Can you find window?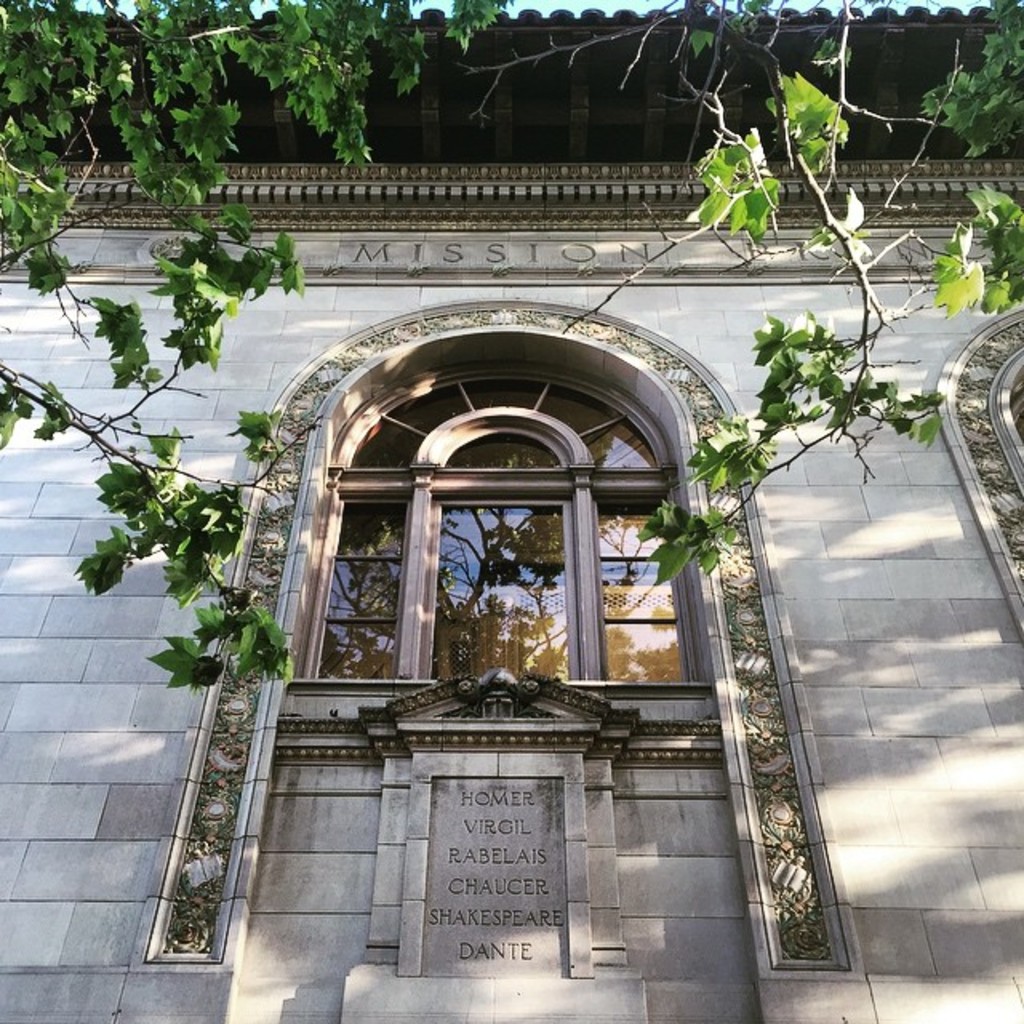
Yes, bounding box: <region>299, 363, 691, 678</region>.
